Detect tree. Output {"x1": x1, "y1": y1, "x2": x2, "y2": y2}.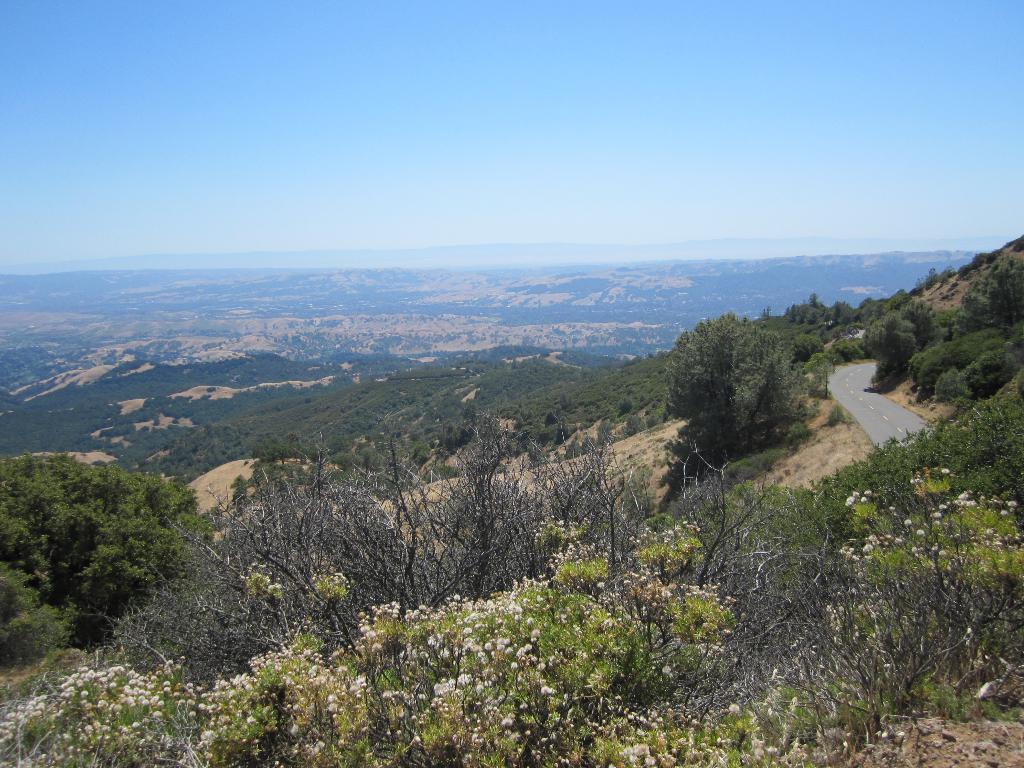
{"x1": 95, "y1": 435, "x2": 816, "y2": 698}.
